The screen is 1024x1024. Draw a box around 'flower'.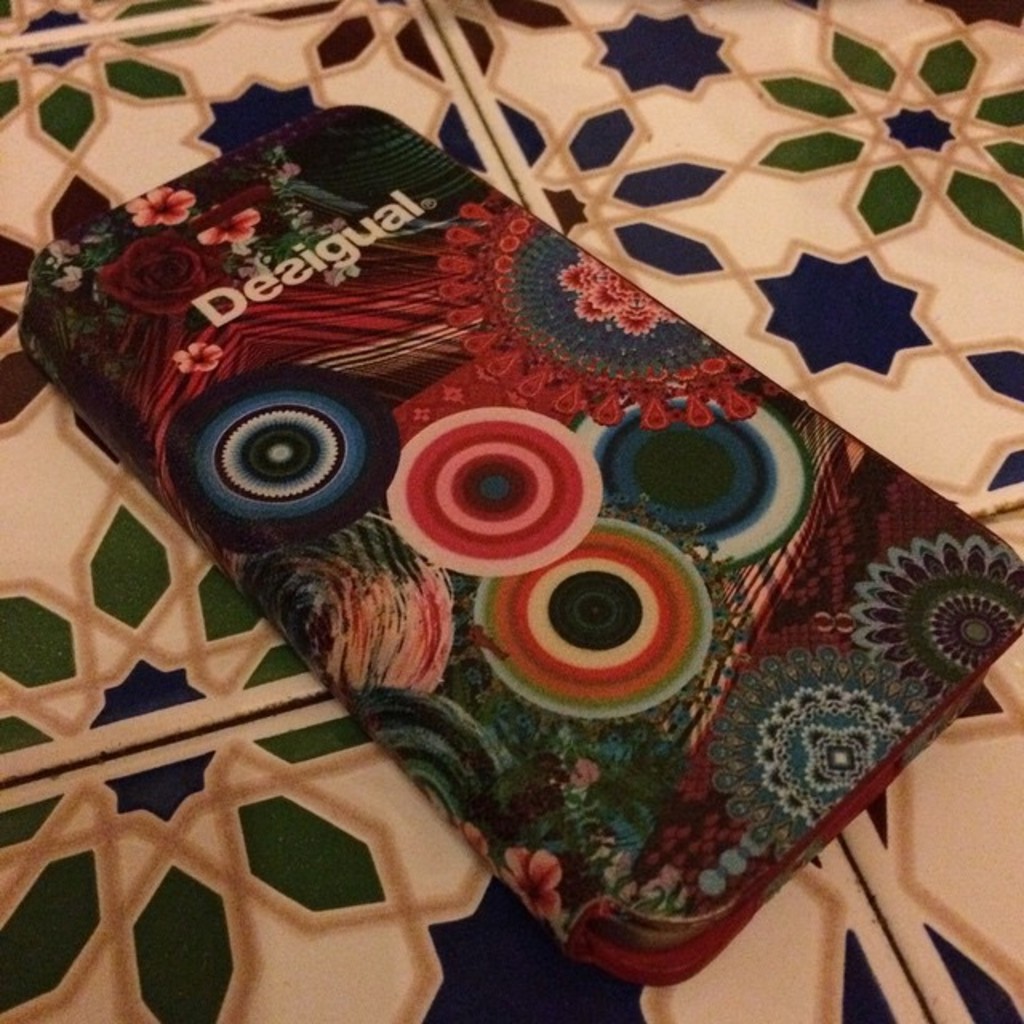
96, 230, 229, 320.
